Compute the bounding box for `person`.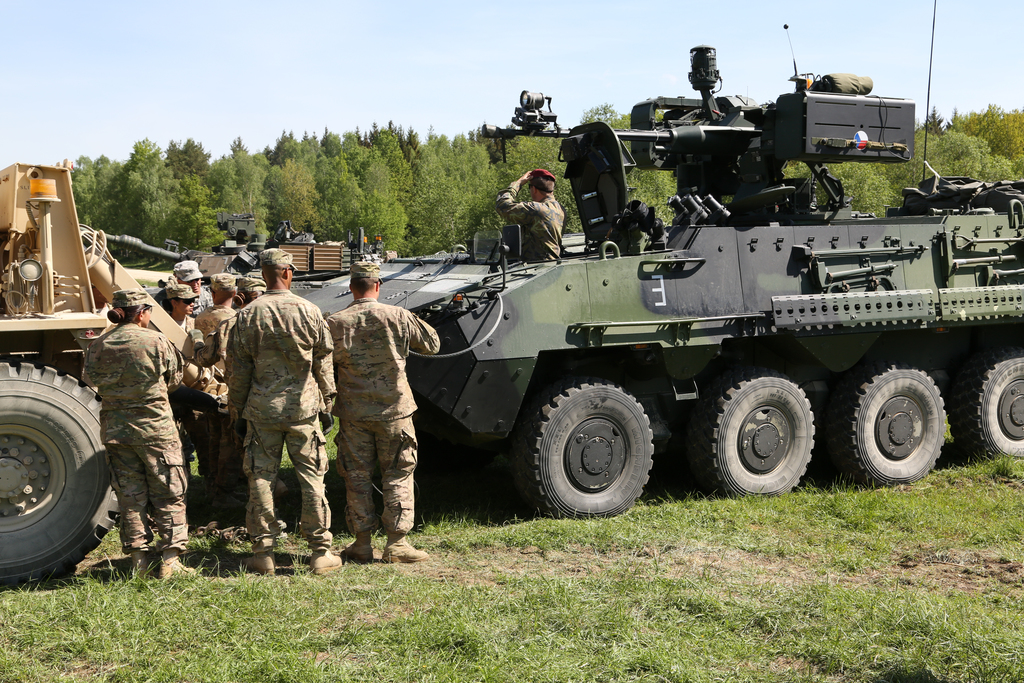
crop(156, 286, 212, 374).
